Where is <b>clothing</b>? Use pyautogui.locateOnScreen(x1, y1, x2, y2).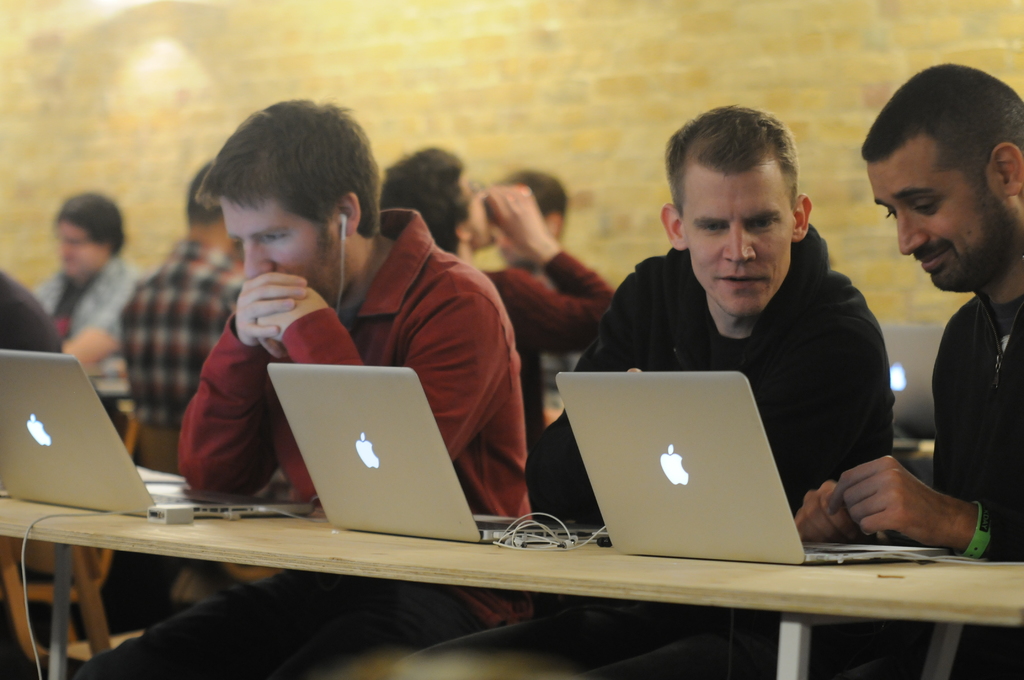
pyautogui.locateOnScreen(527, 250, 892, 531).
